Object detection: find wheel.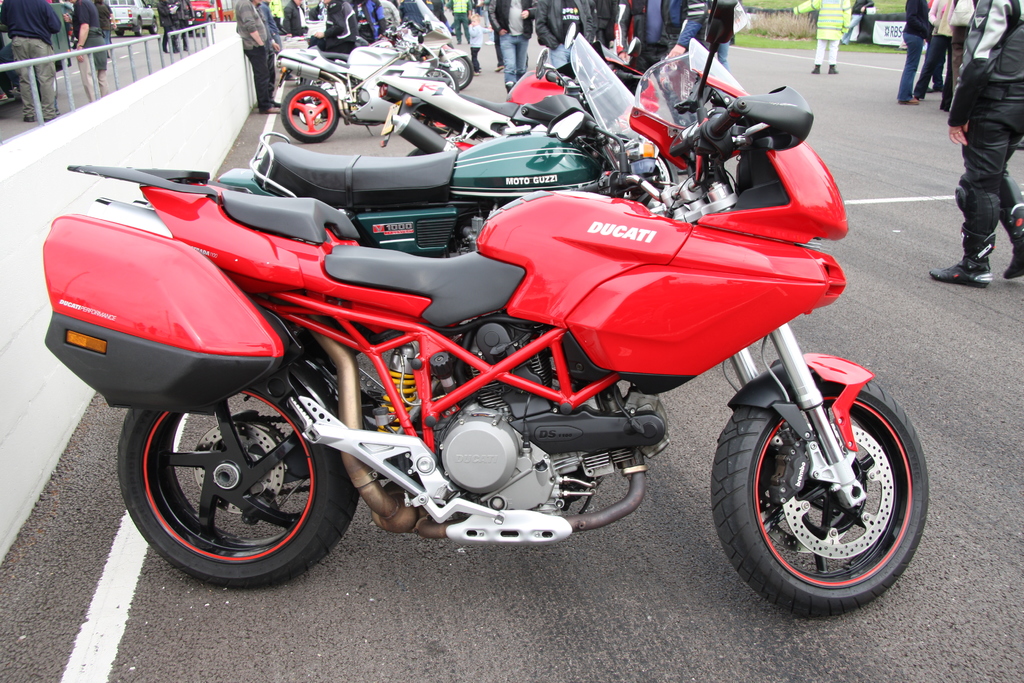
pyautogui.locateOnScreen(706, 358, 936, 621).
